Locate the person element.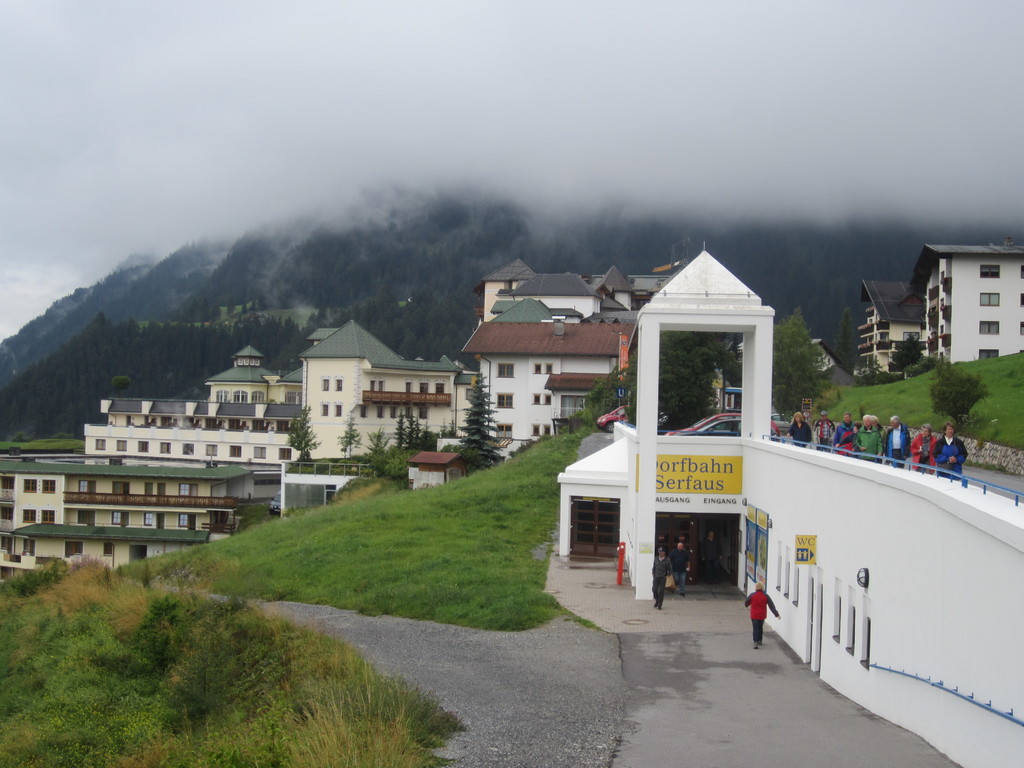
Element bbox: 652, 547, 674, 609.
